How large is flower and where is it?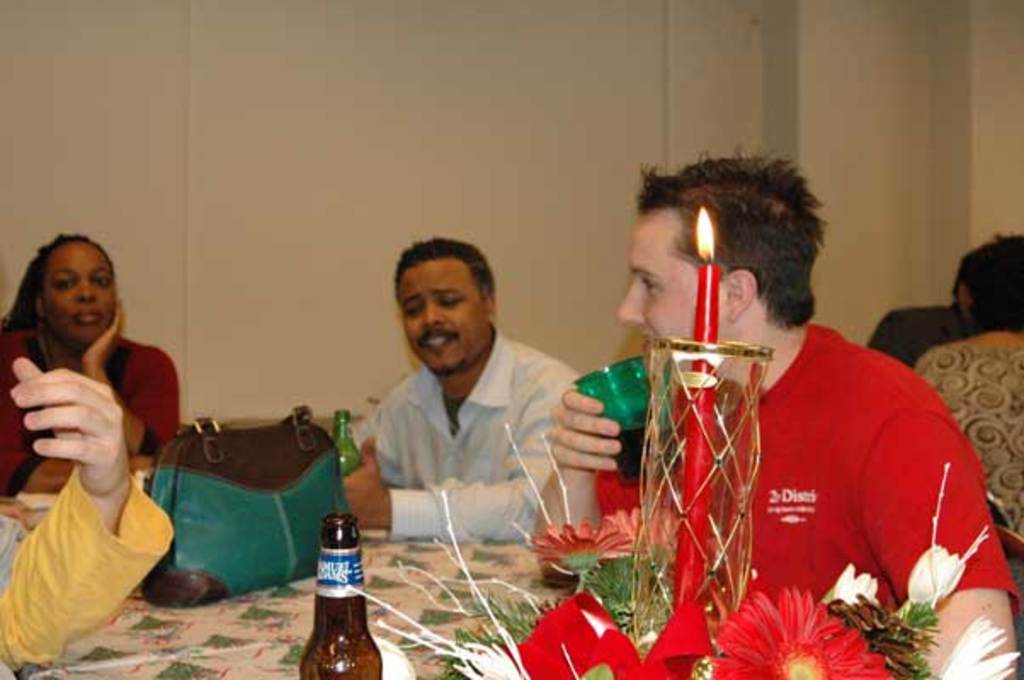
Bounding box: x1=726, y1=590, x2=876, y2=670.
